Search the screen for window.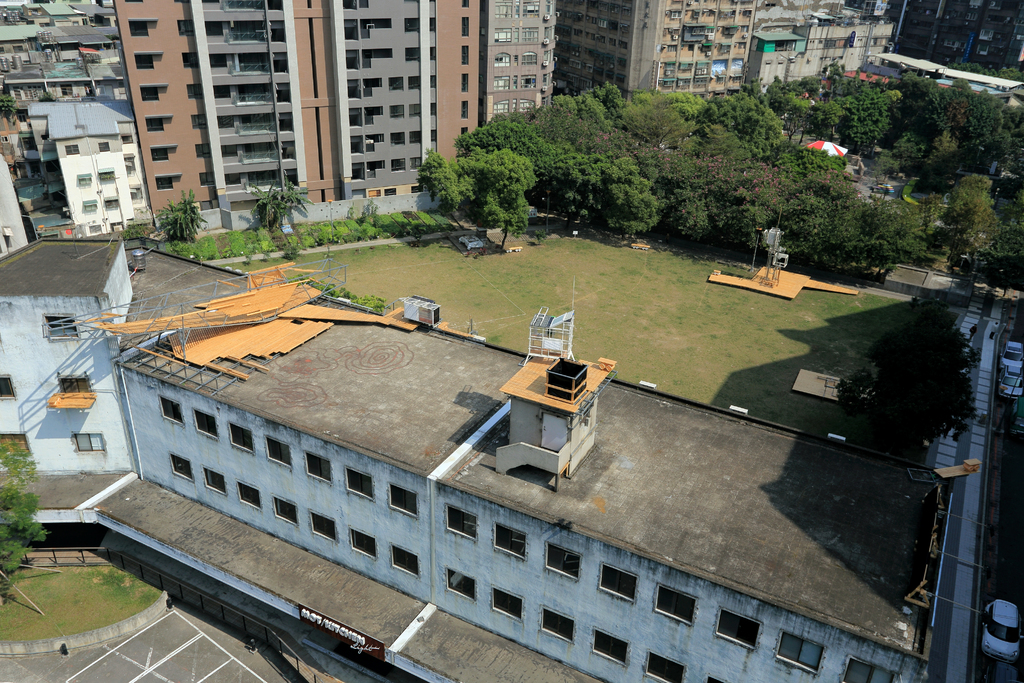
Found at 401/17/419/31.
